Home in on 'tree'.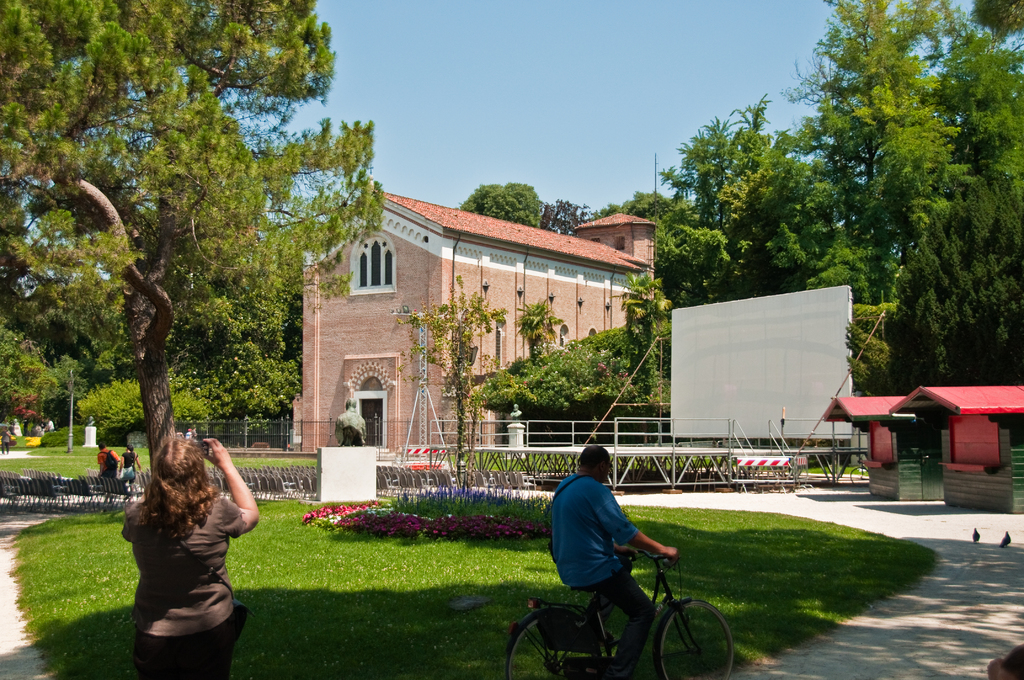
Homed in at <region>32, 60, 336, 490</region>.
